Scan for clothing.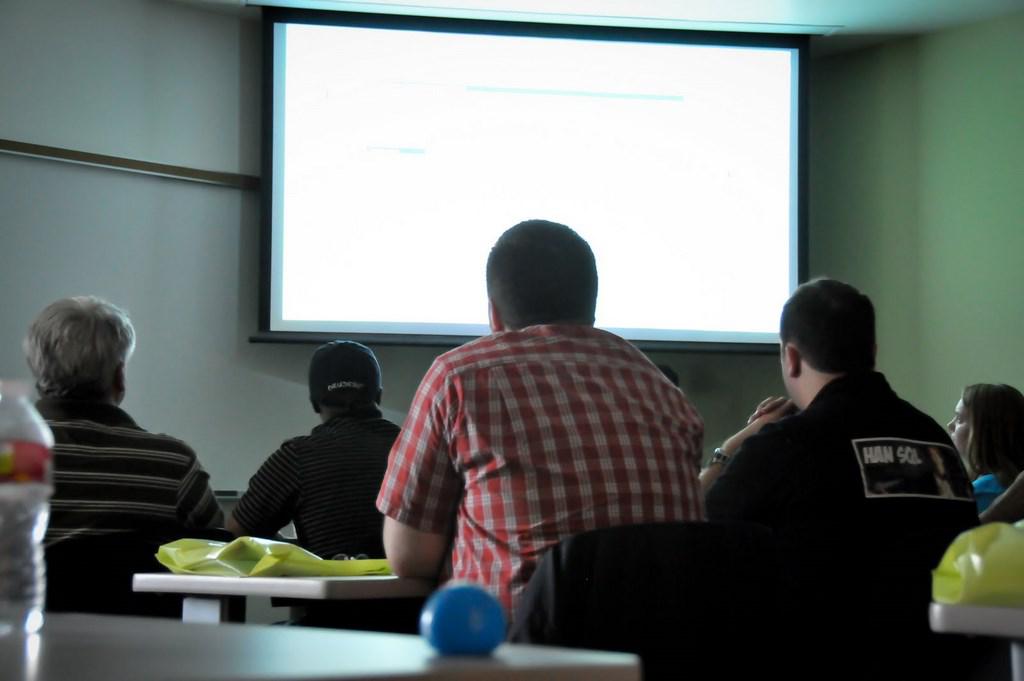
Scan result: [367, 323, 697, 645].
